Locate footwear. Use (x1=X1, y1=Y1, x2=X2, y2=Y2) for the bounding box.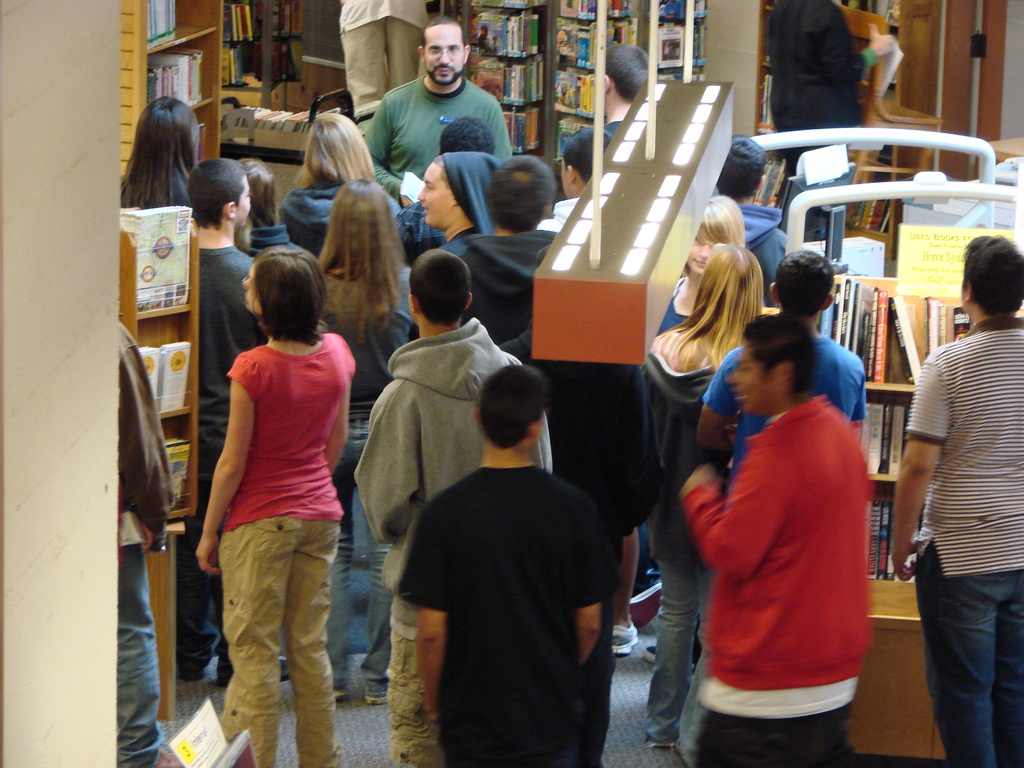
(x1=152, y1=742, x2=178, y2=767).
